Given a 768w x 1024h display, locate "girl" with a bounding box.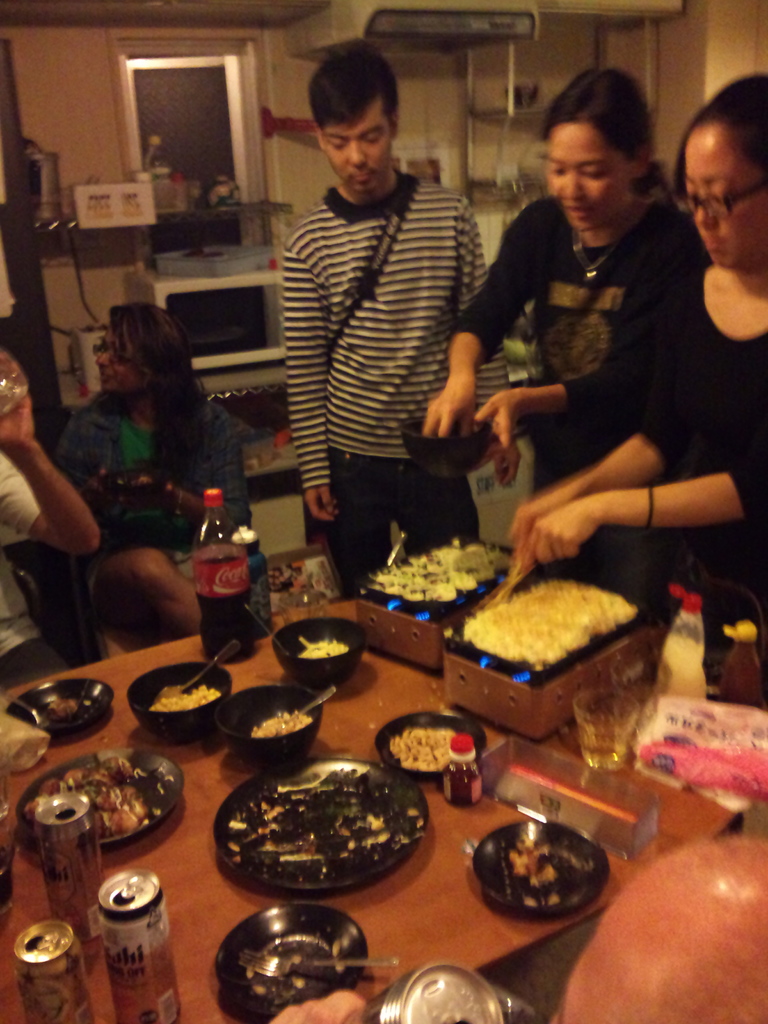
Located: bbox(423, 64, 719, 612).
